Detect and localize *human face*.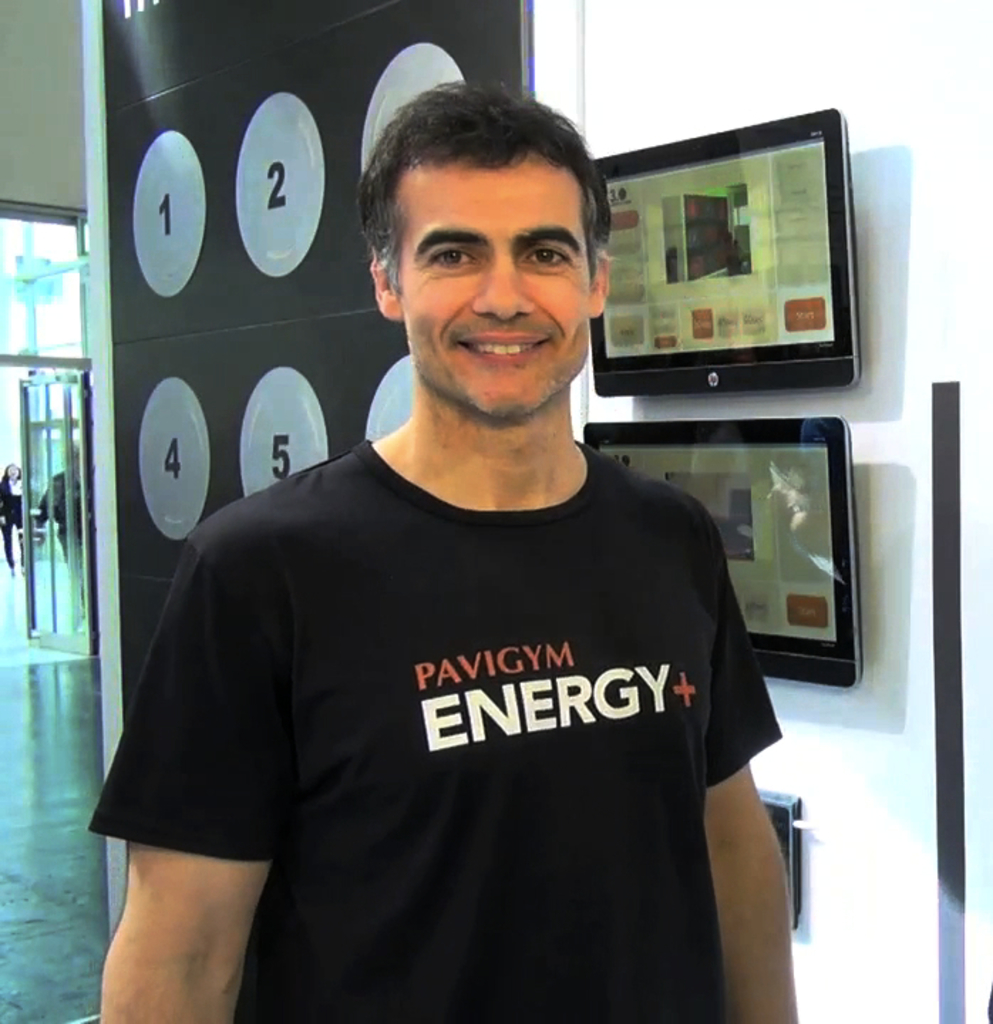
Localized at region(403, 159, 595, 418).
